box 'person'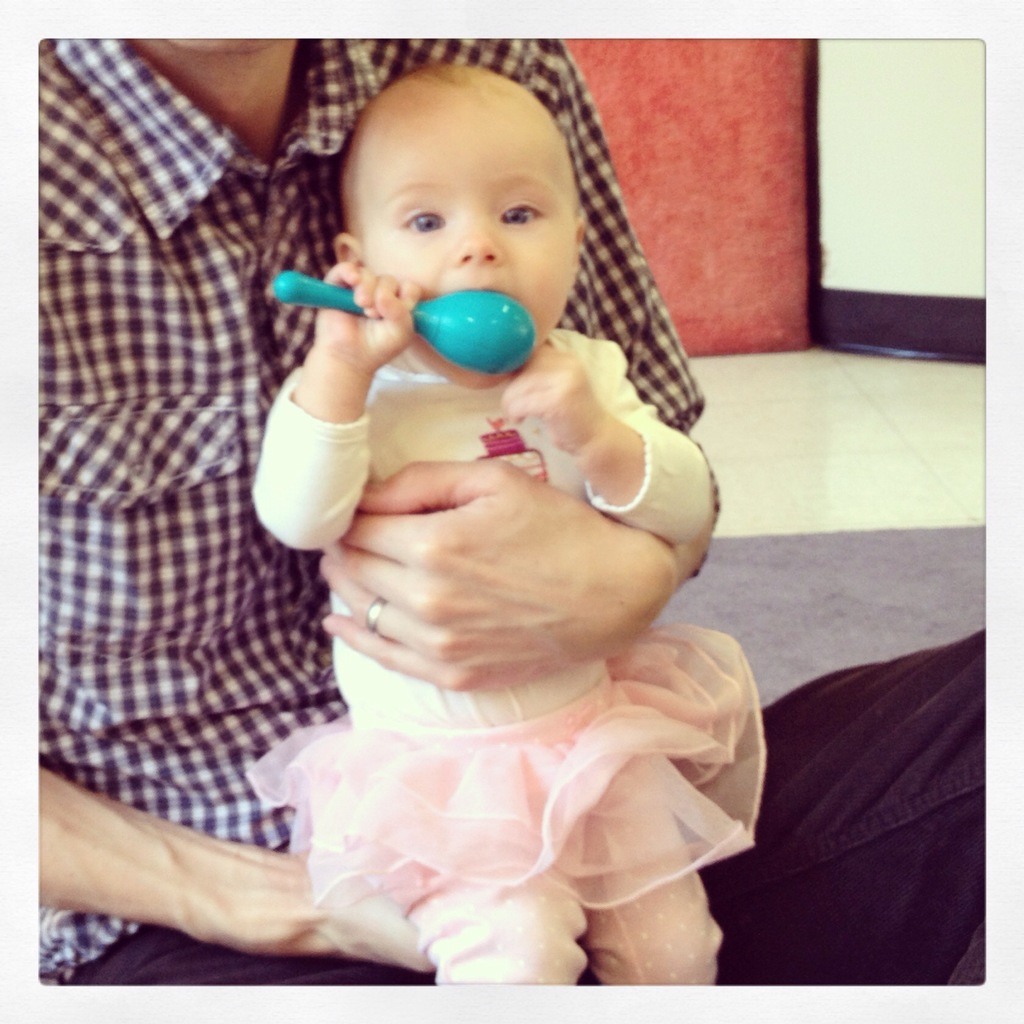
[35, 37, 986, 986]
